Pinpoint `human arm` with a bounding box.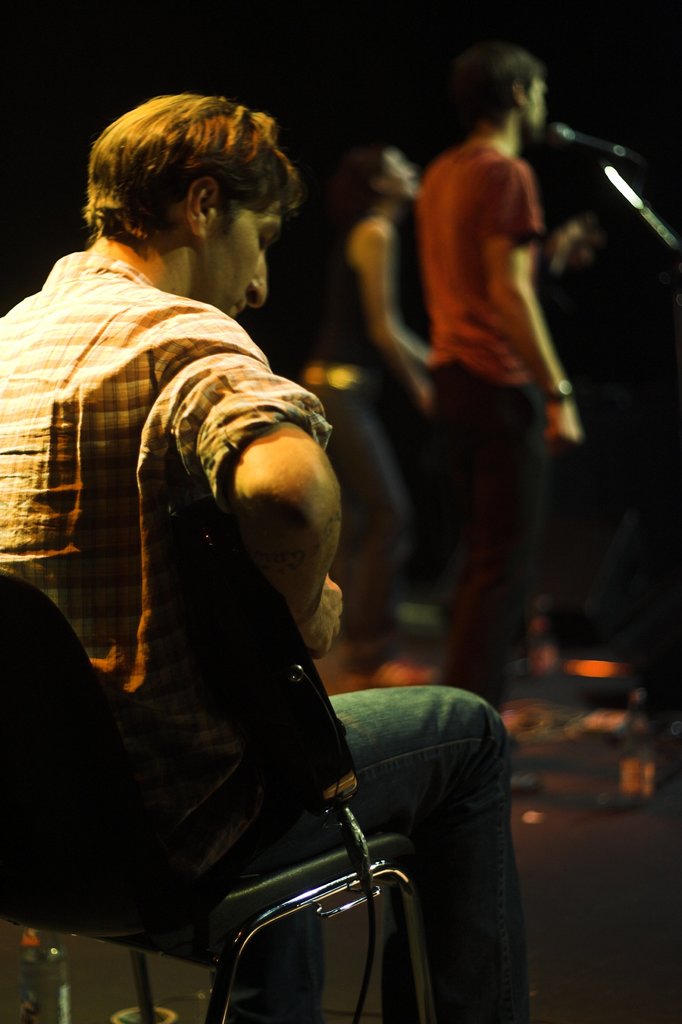
left=484, top=160, right=594, bottom=449.
